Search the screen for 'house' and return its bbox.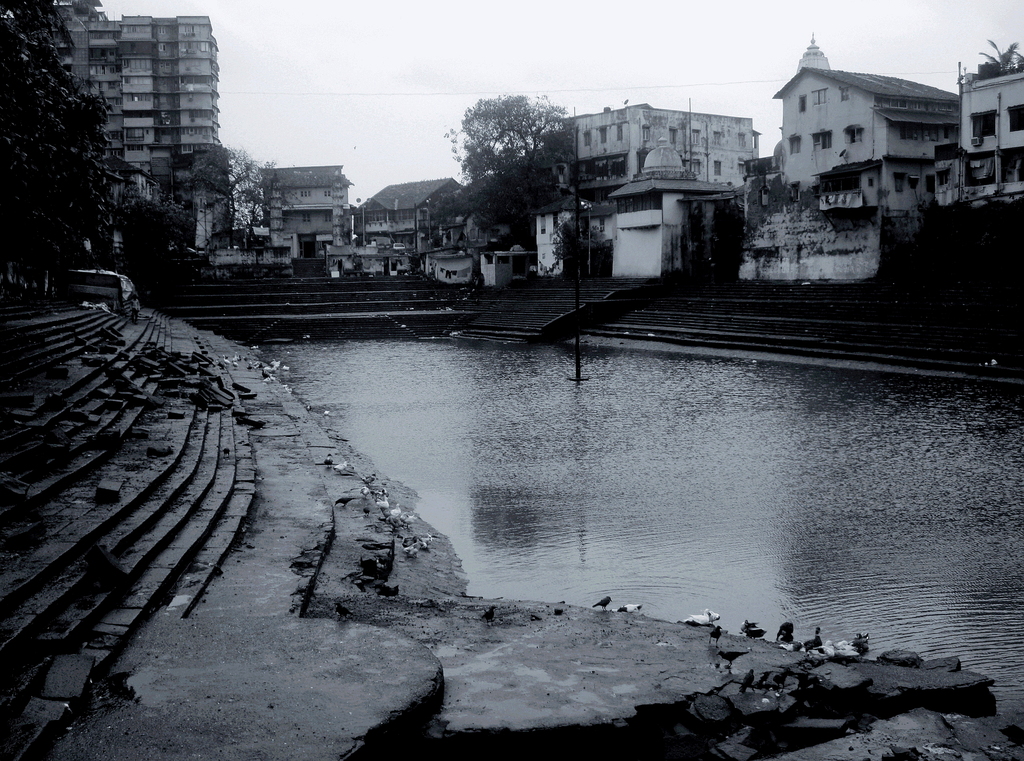
Found: 739, 201, 876, 287.
